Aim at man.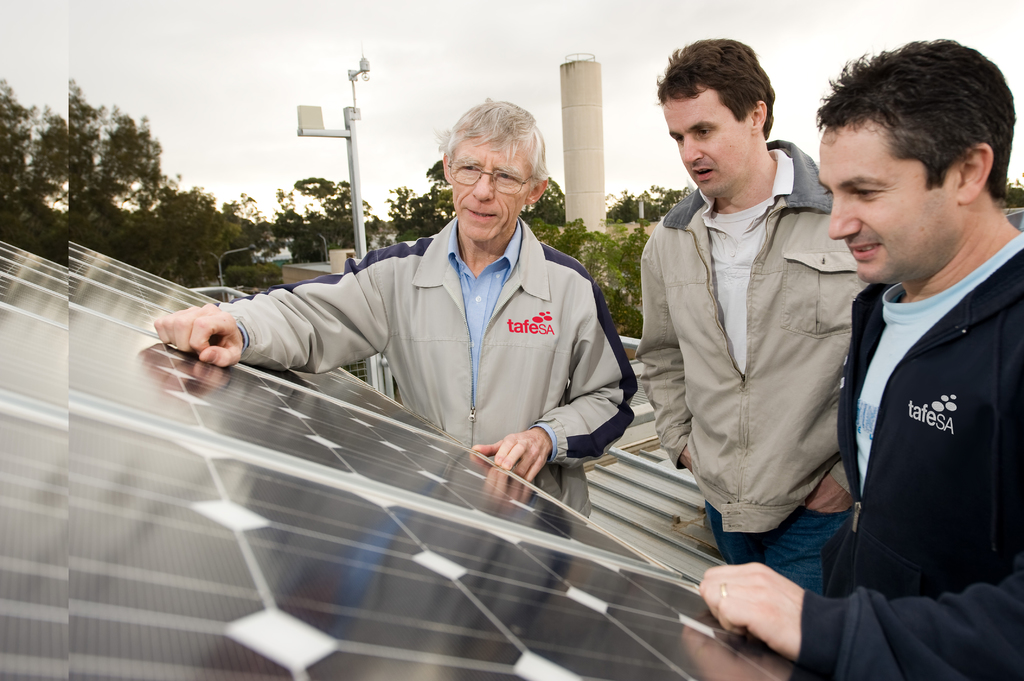
Aimed at detection(169, 132, 656, 488).
